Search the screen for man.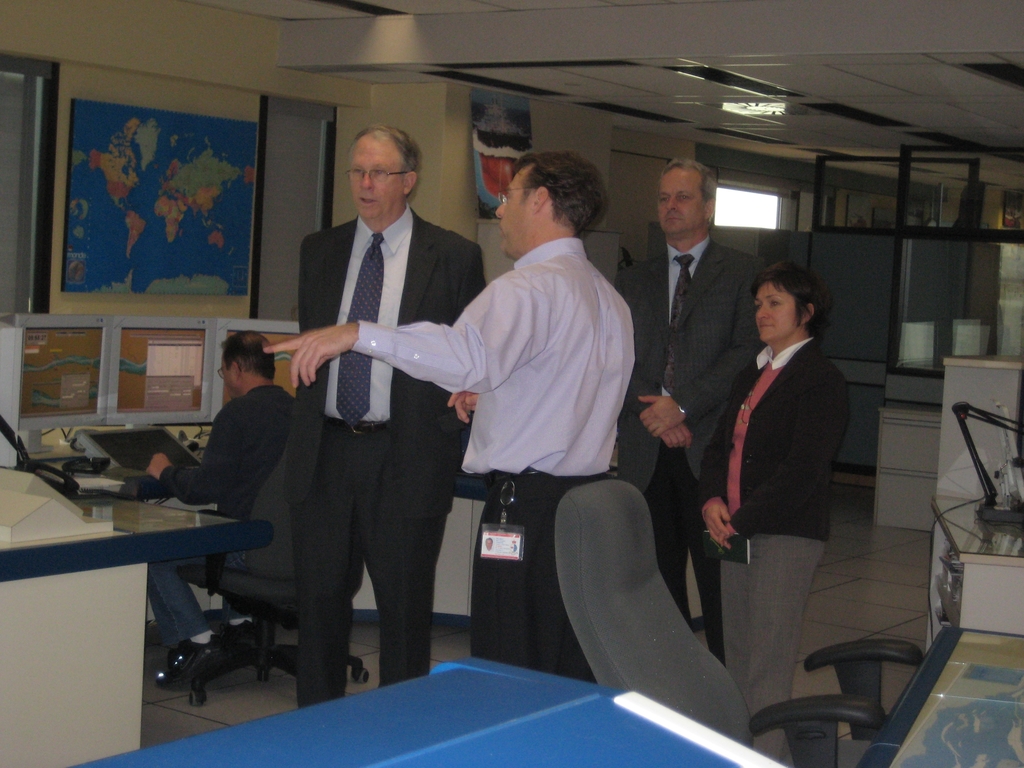
Found at (612,157,762,667).
